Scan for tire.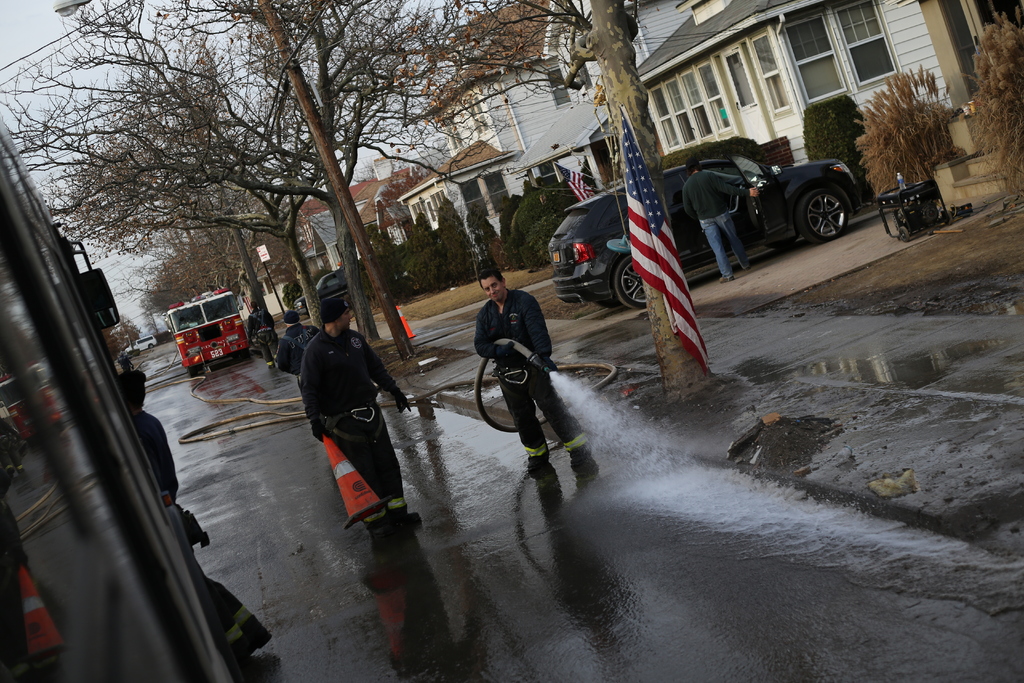
Scan result: [x1=941, y1=210, x2=950, y2=225].
